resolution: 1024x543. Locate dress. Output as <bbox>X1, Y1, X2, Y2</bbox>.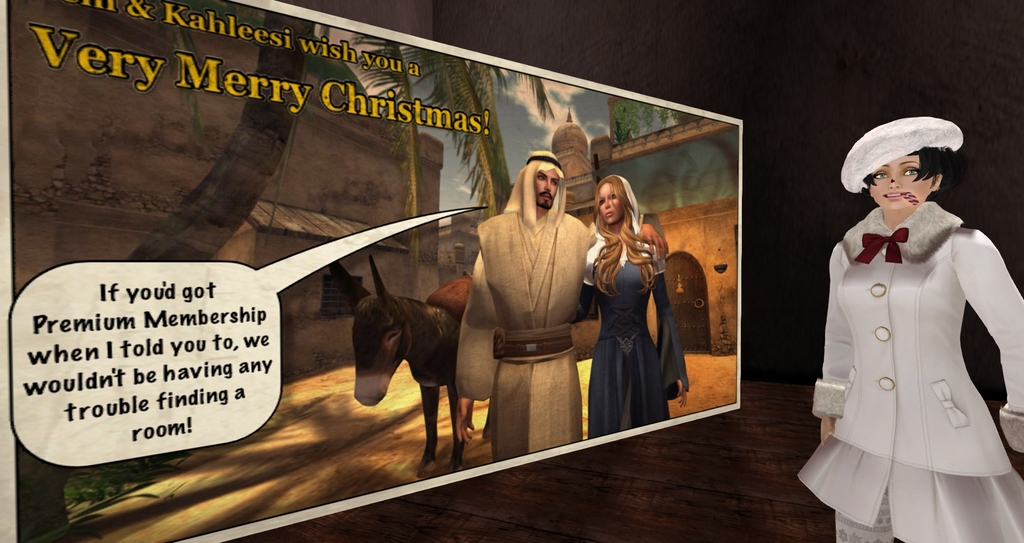
<bbox>570, 260, 691, 439</bbox>.
